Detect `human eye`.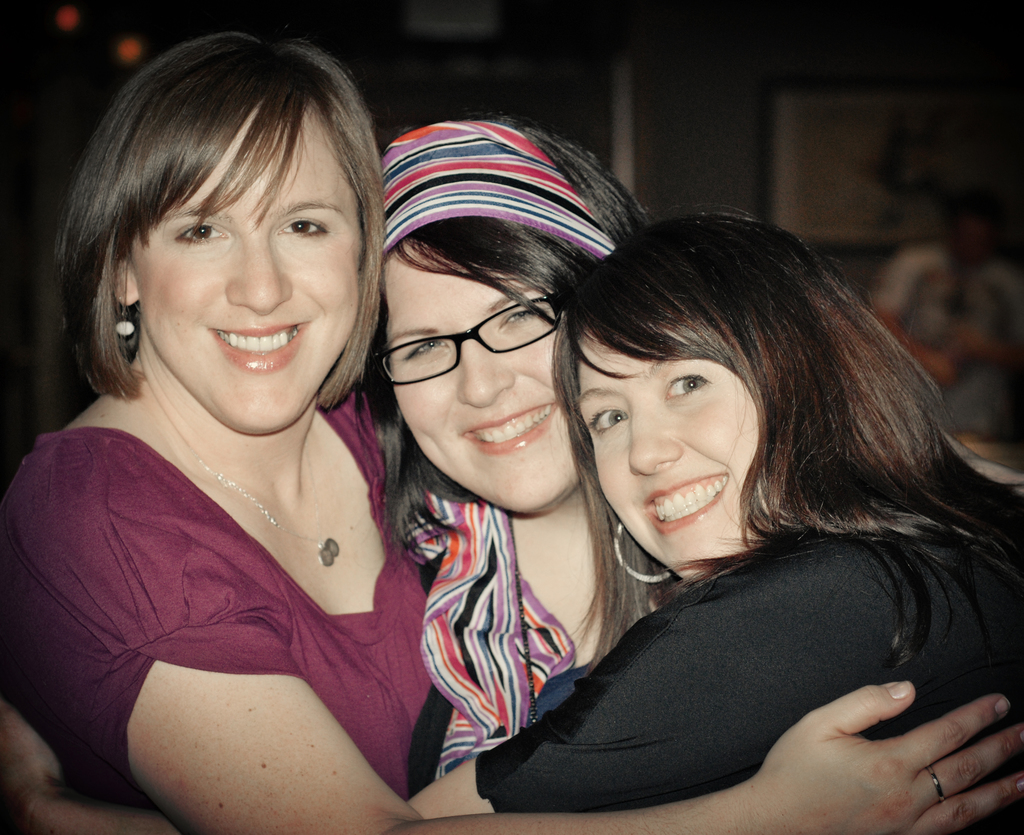
Detected at bbox=[497, 308, 547, 332].
